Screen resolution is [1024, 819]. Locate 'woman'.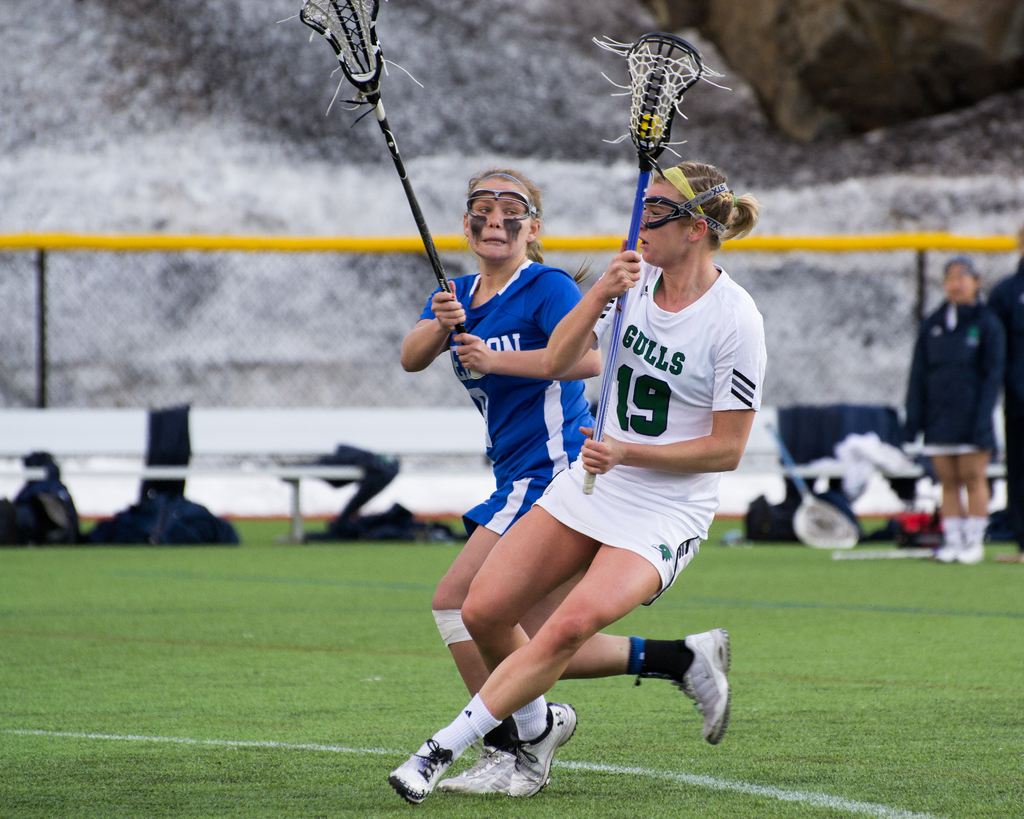
box(397, 163, 733, 804).
